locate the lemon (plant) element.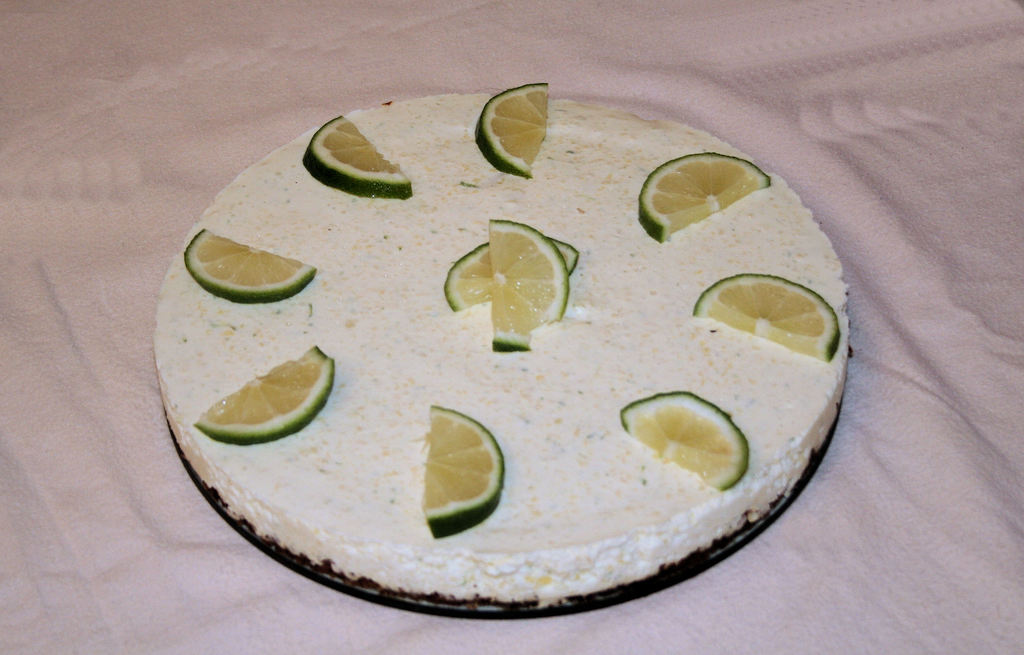
Element bbox: <region>617, 391, 750, 489</region>.
